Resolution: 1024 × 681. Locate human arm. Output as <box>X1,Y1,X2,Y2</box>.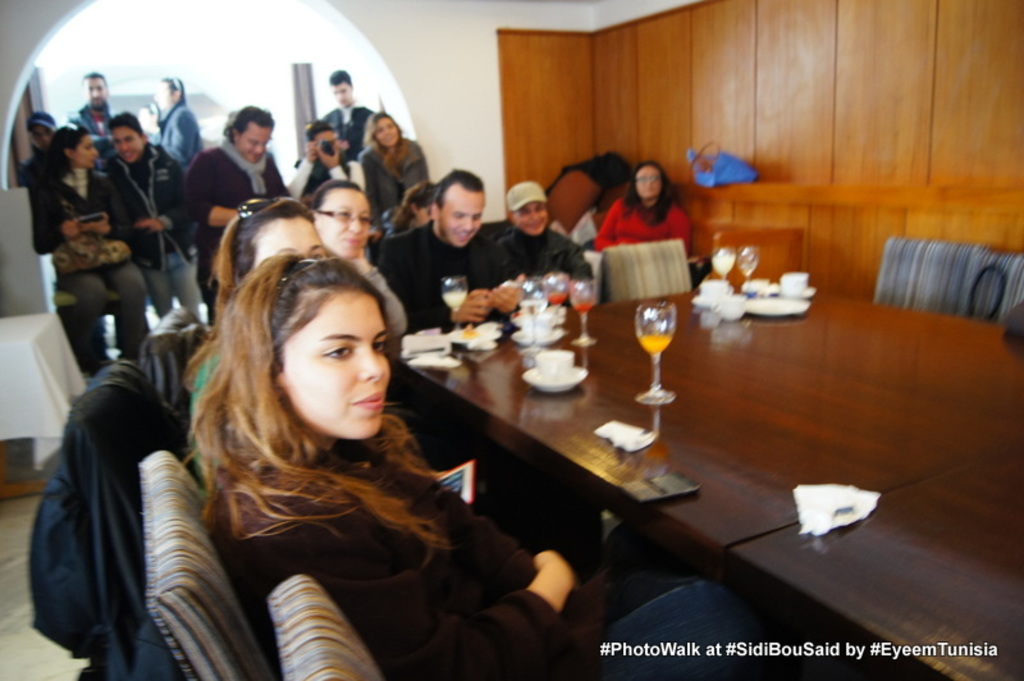
<box>157,109,198,164</box>.
